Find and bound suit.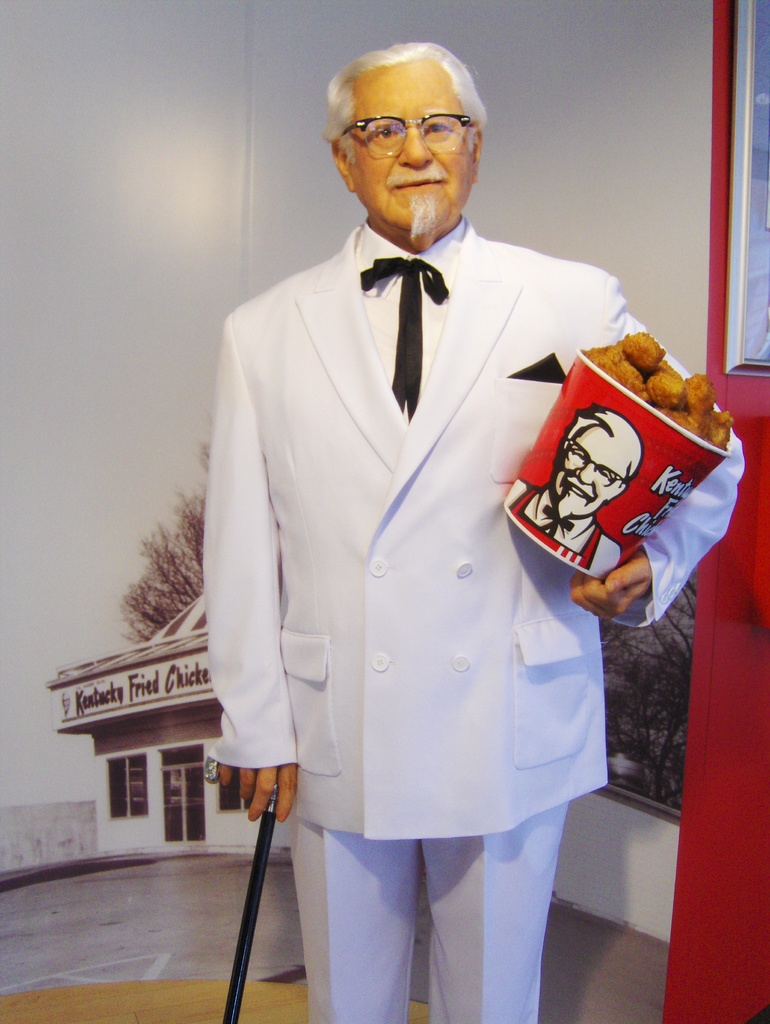
Bound: bbox(186, 131, 652, 1003).
